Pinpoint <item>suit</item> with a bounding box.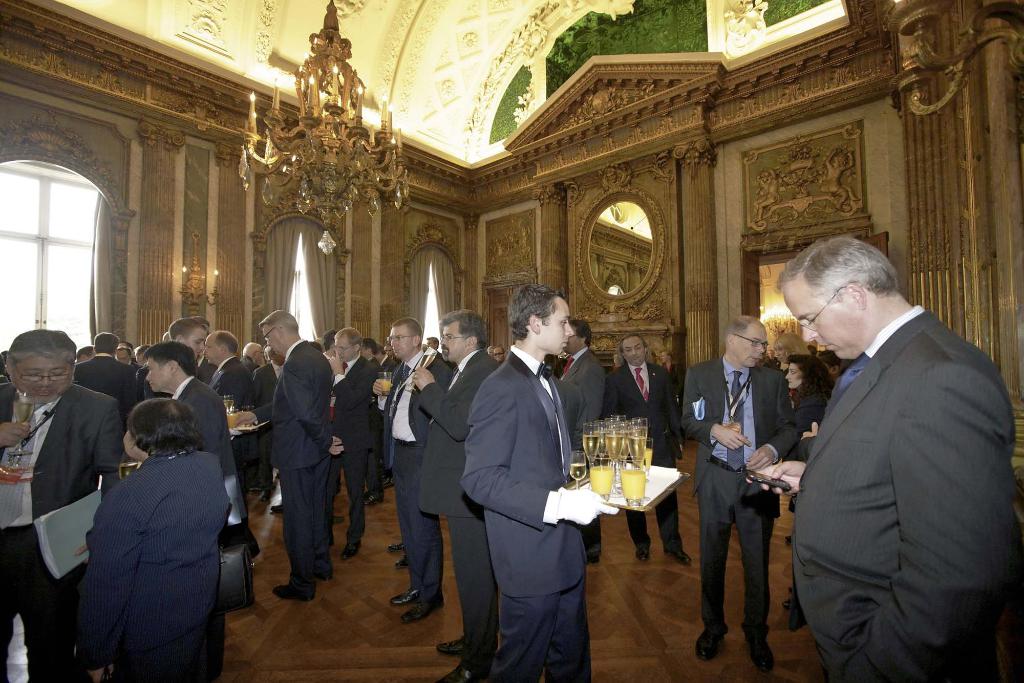
rect(792, 305, 1022, 682).
